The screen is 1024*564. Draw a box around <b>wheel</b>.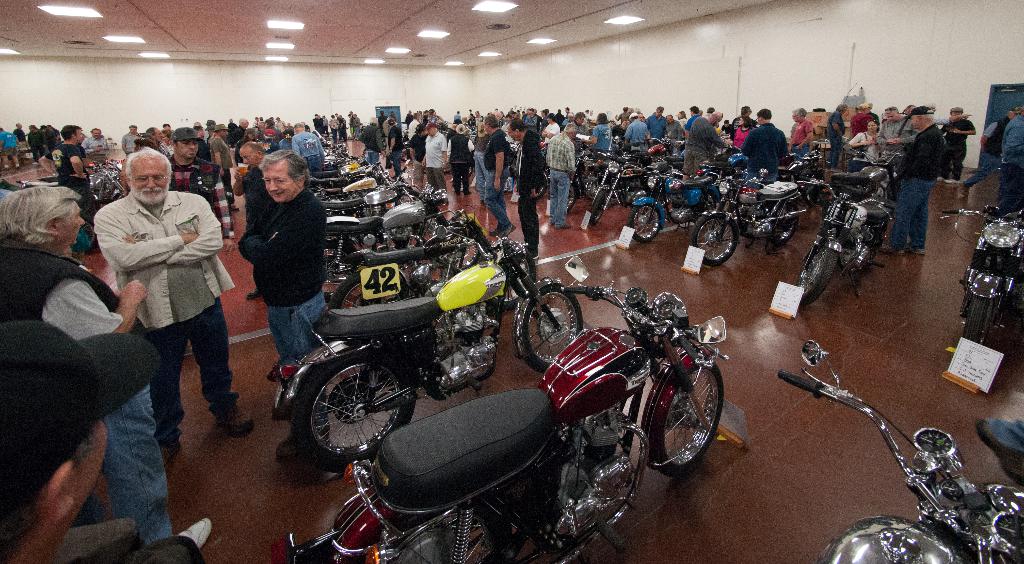
[586, 189, 606, 226].
